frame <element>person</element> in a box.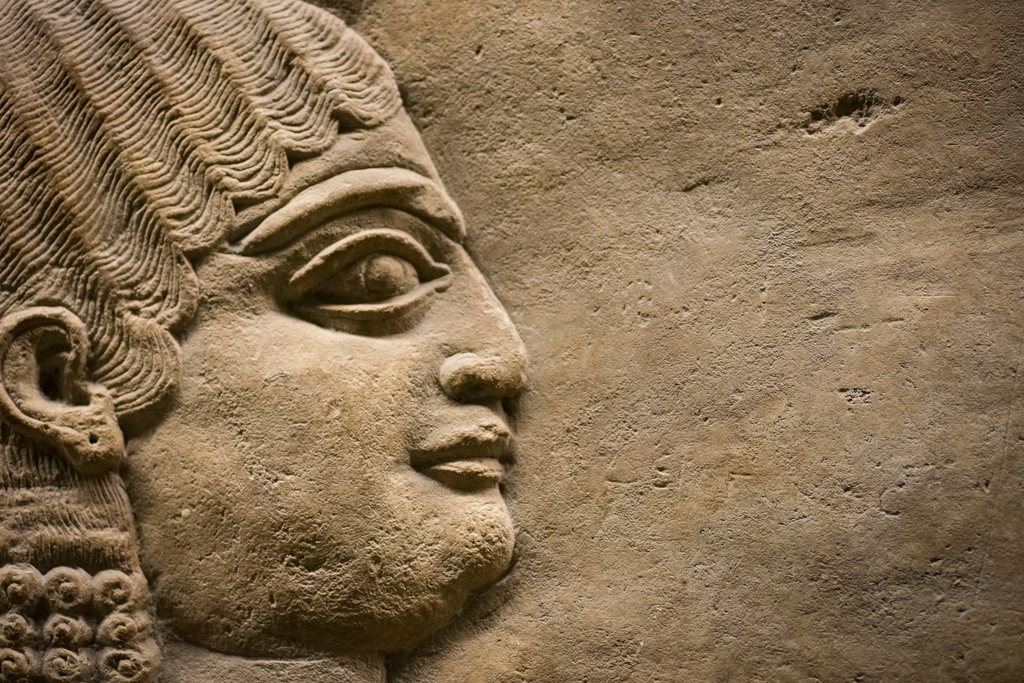
0/0/533/679.
